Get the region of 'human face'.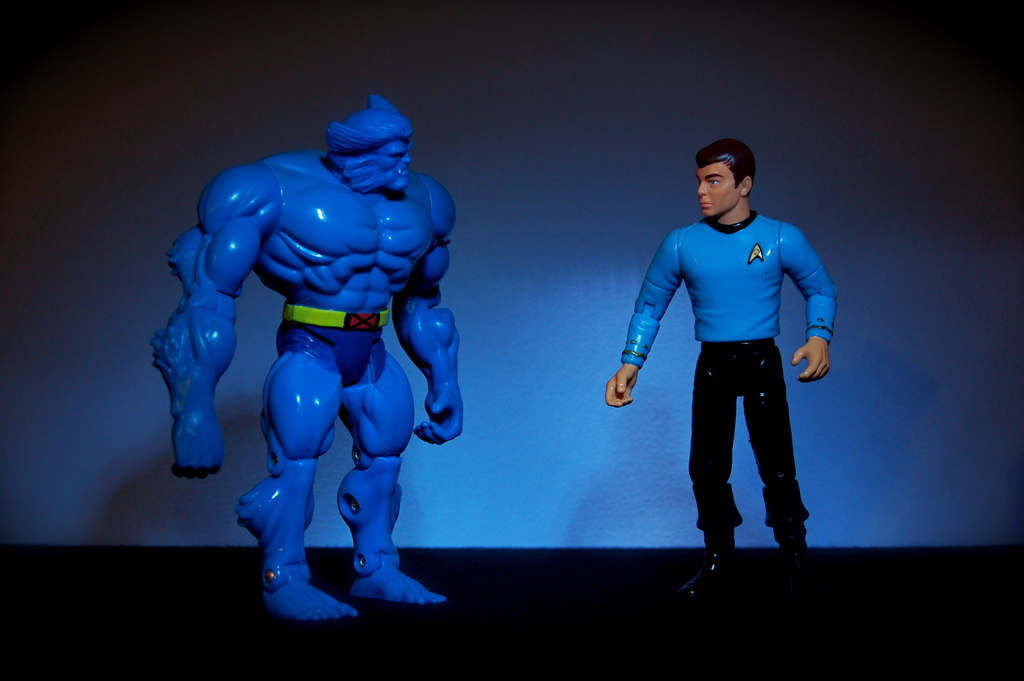
(left=371, top=136, right=418, bottom=188).
